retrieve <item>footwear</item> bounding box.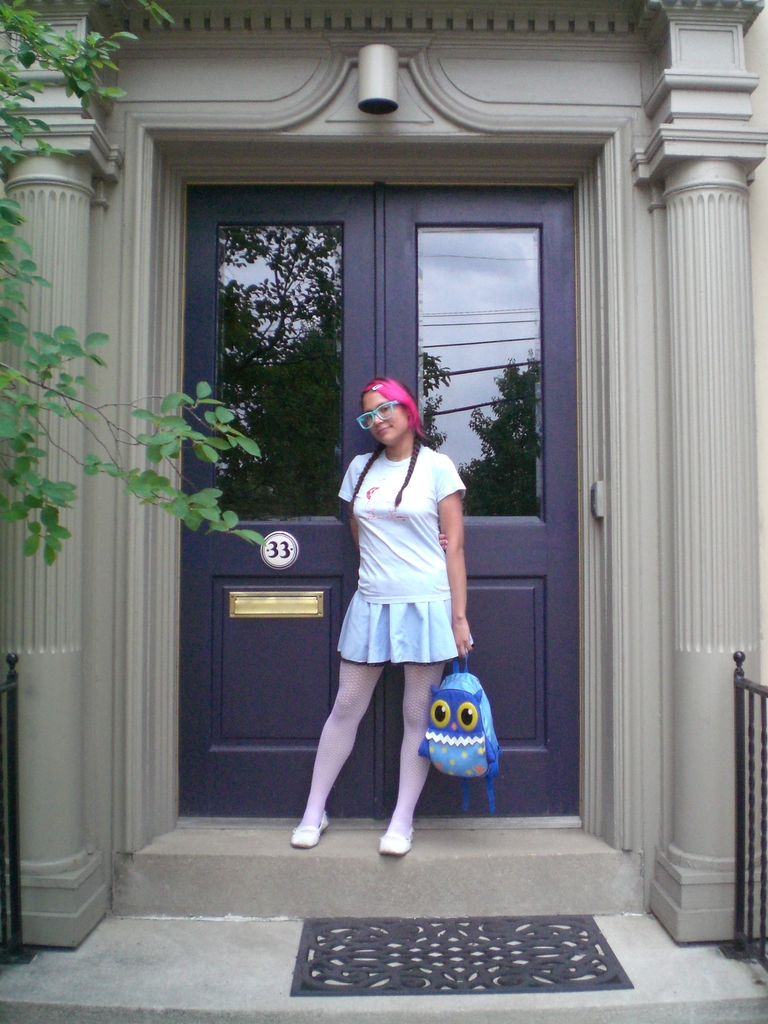
Bounding box: (left=289, top=803, right=331, bottom=848).
